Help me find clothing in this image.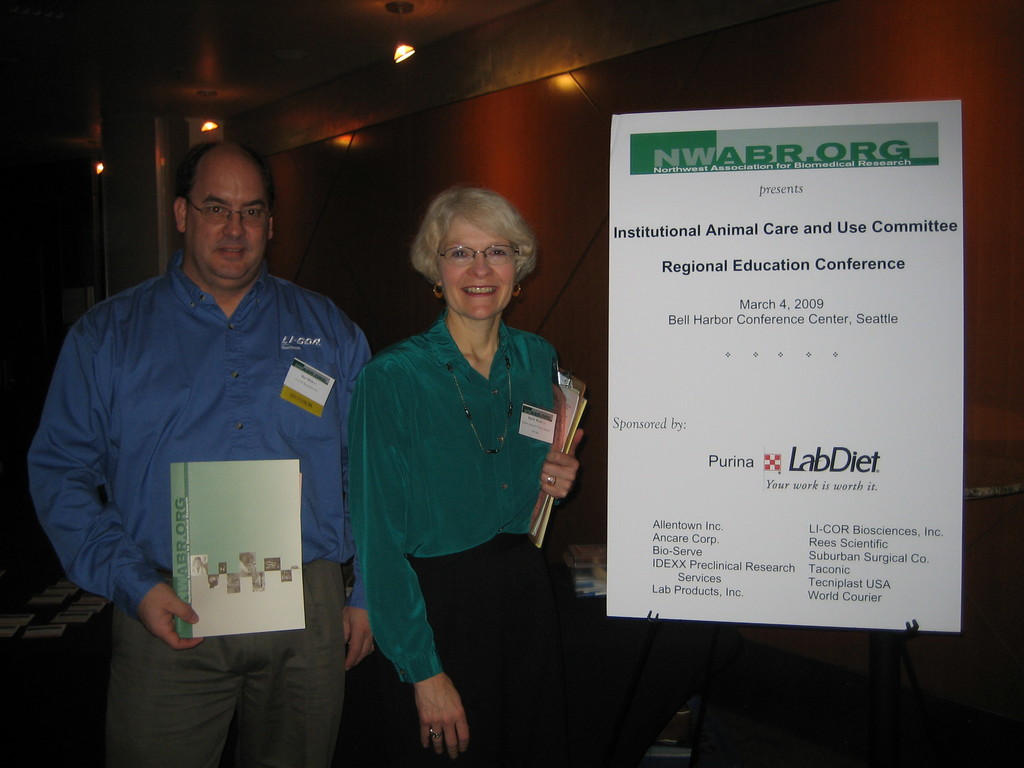
Found it: (239, 558, 252, 574).
